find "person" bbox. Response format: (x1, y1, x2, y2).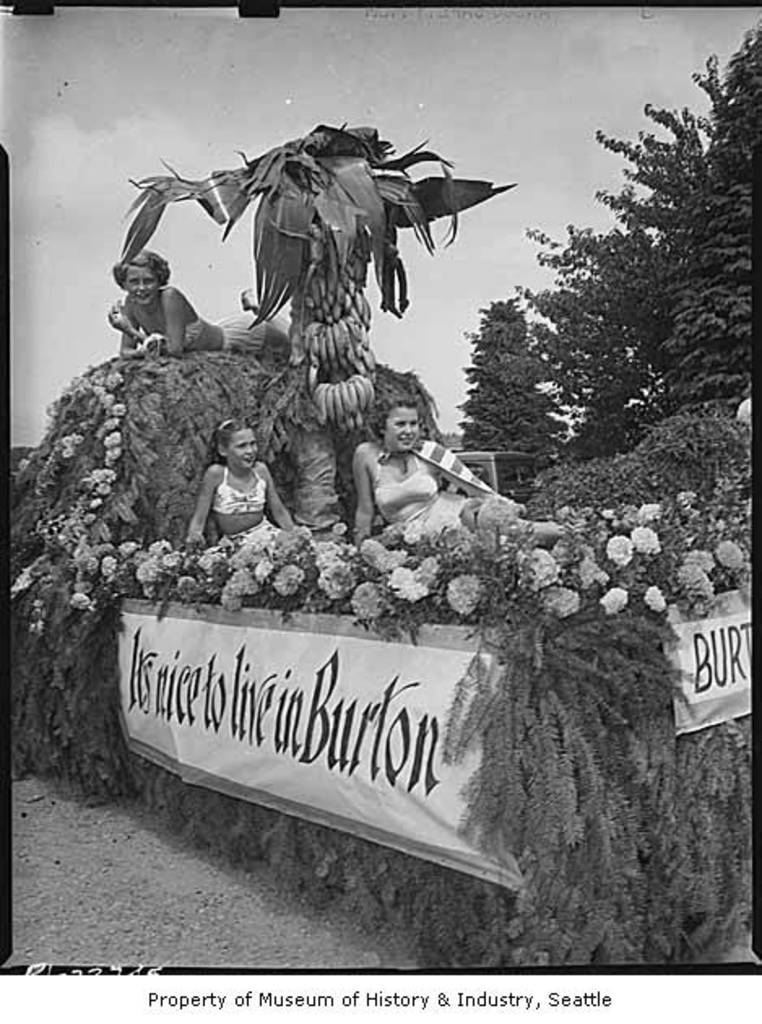
(187, 421, 297, 553).
